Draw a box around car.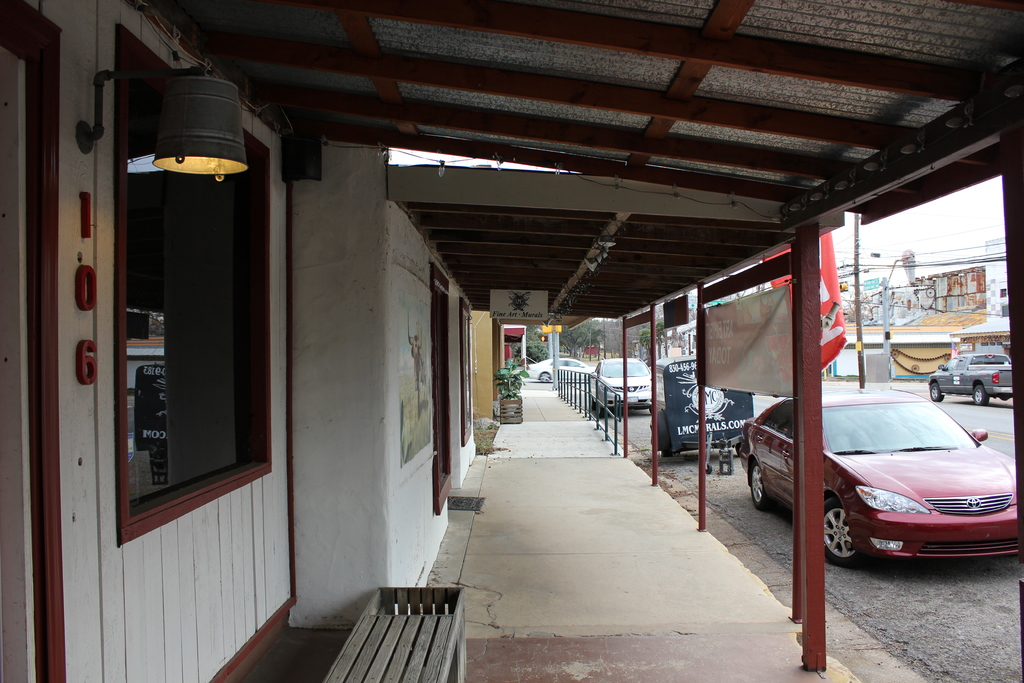
pyautogui.locateOnScreen(932, 351, 1014, 415).
